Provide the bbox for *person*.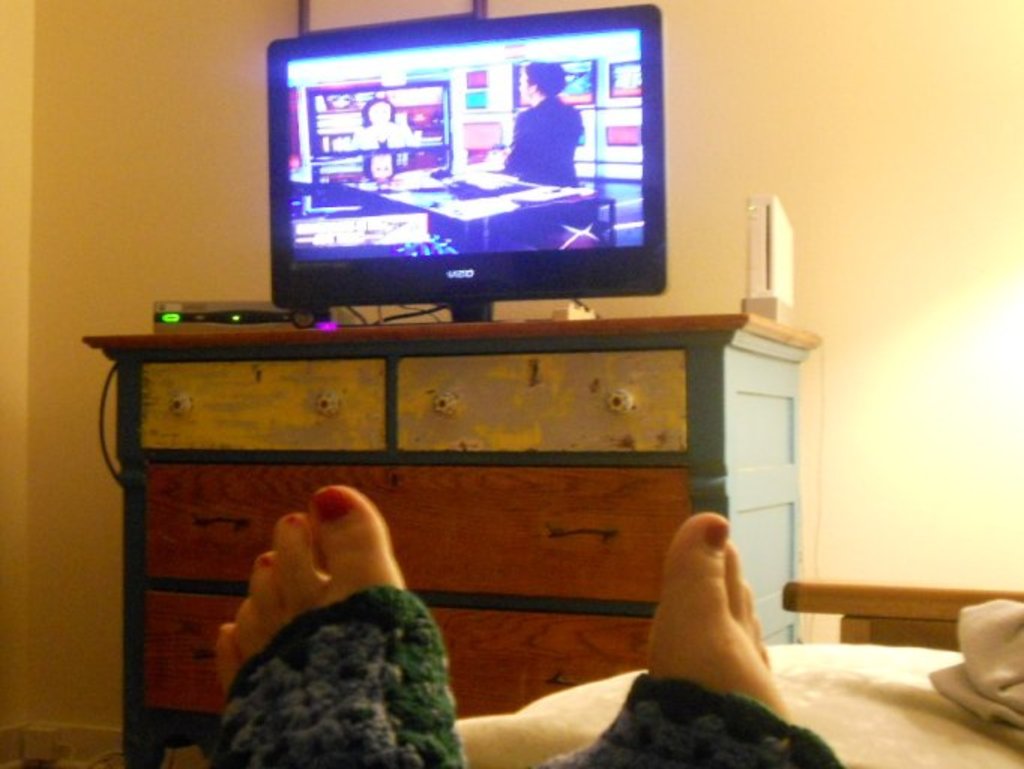
{"x1": 350, "y1": 93, "x2": 419, "y2": 147}.
